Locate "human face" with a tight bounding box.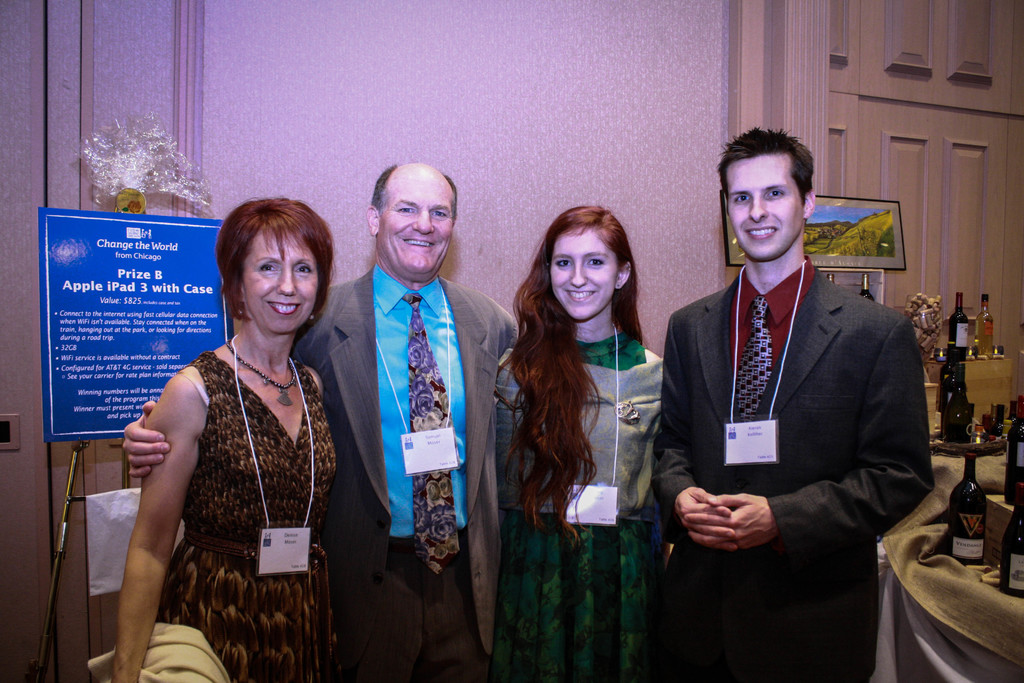
bbox=(723, 147, 815, 265).
